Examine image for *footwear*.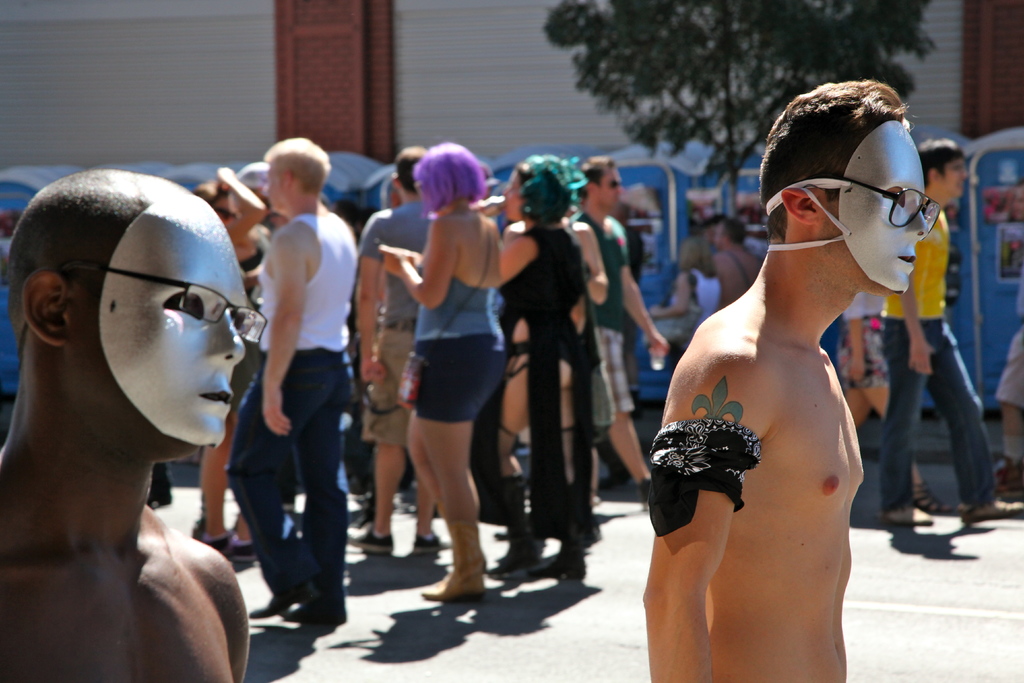
Examination result: [489, 468, 544, 577].
